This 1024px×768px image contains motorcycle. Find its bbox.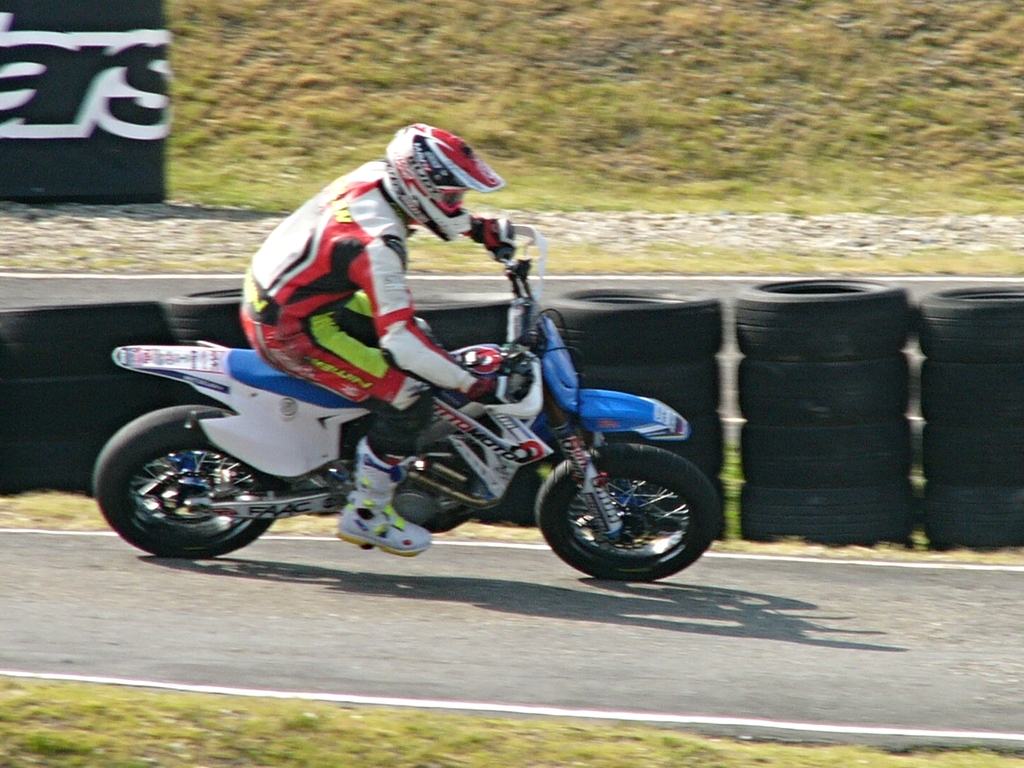
Rect(95, 266, 713, 589).
